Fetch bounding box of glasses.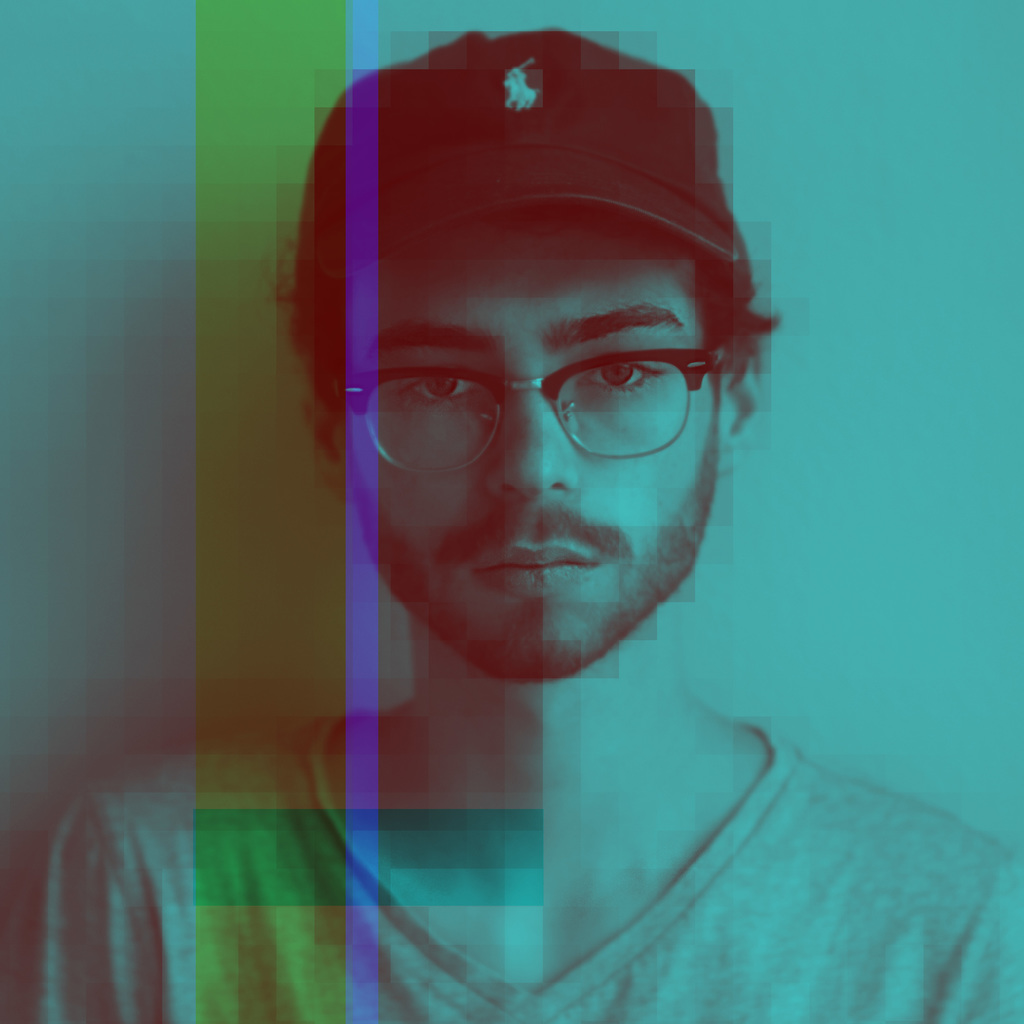
Bbox: (334,318,731,470).
